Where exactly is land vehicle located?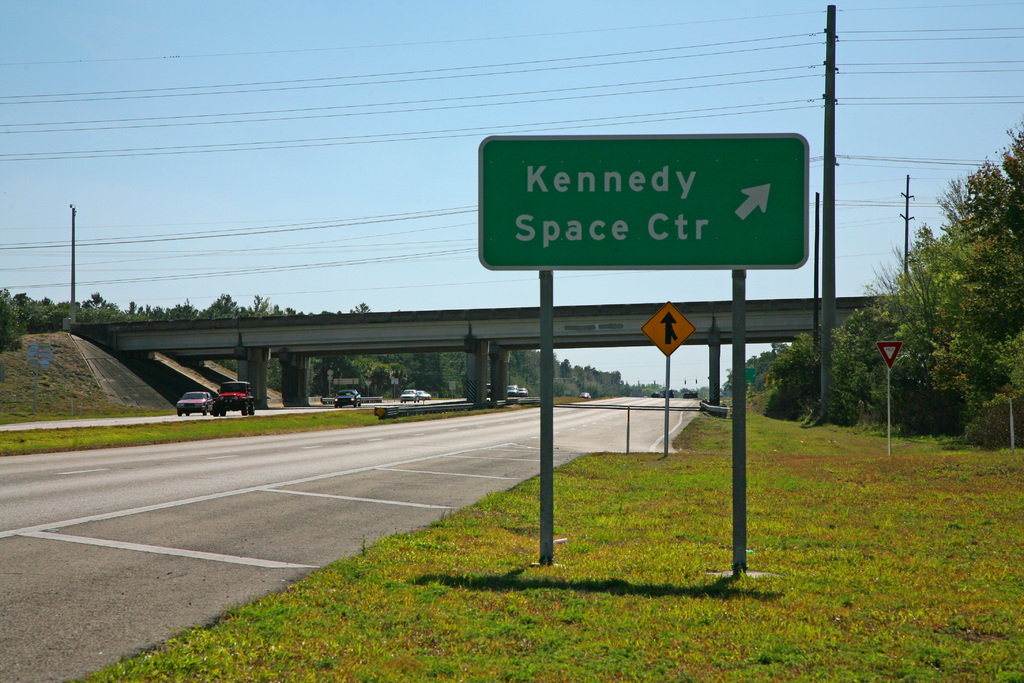
Its bounding box is box=[519, 387, 525, 395].
